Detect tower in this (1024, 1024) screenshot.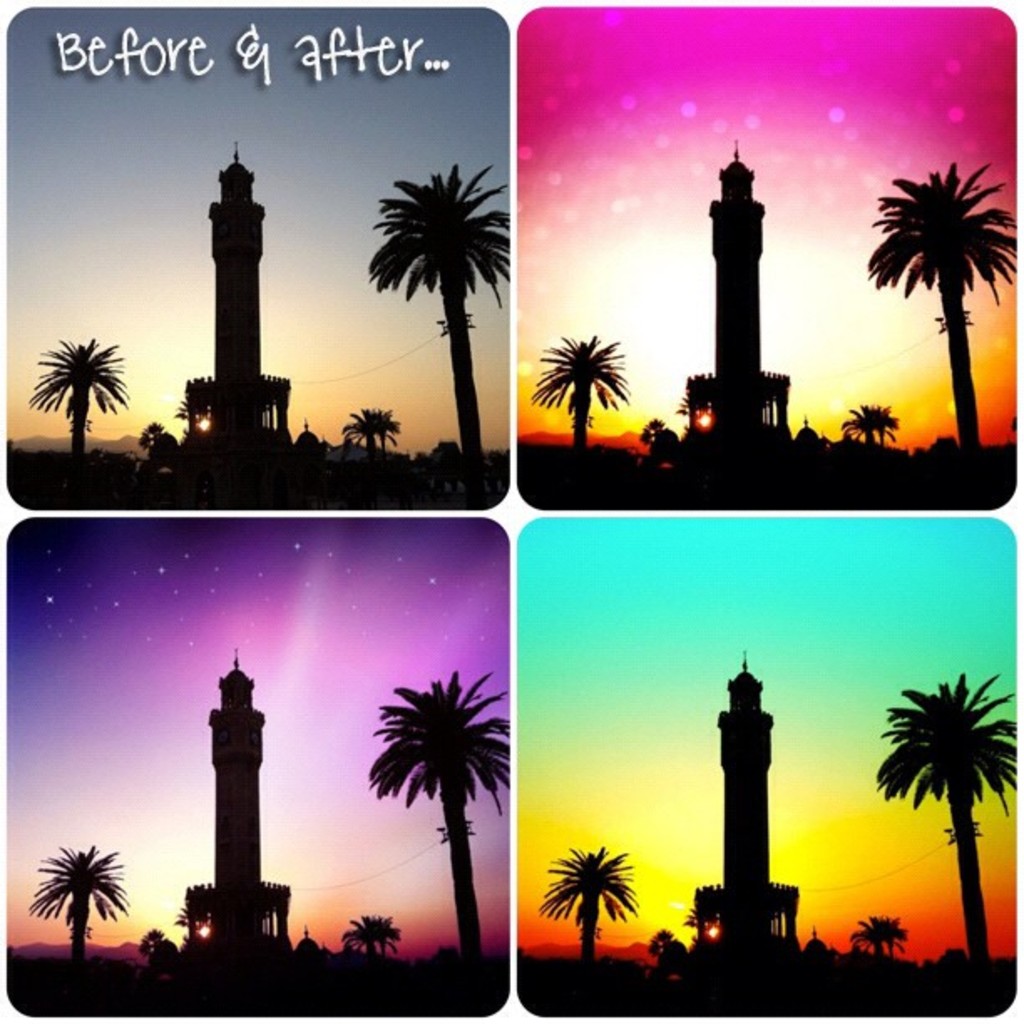
Detection: bbox(676, 159, 776, 442).
